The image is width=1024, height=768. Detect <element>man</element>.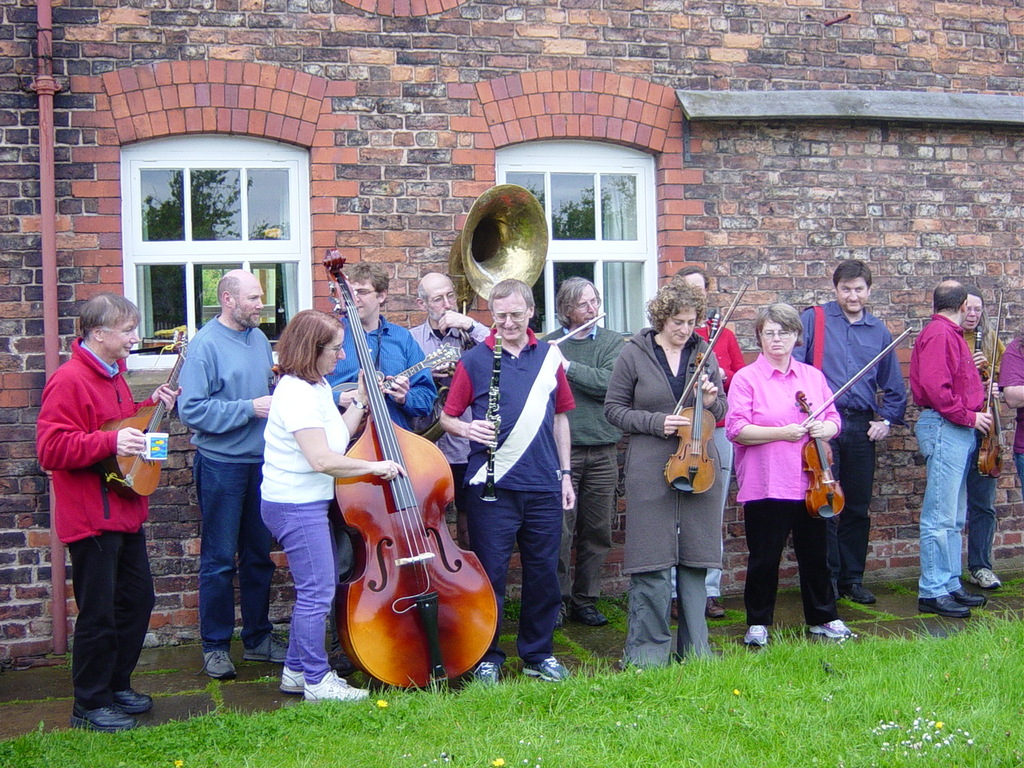
Detection: 793/266/905/608.
